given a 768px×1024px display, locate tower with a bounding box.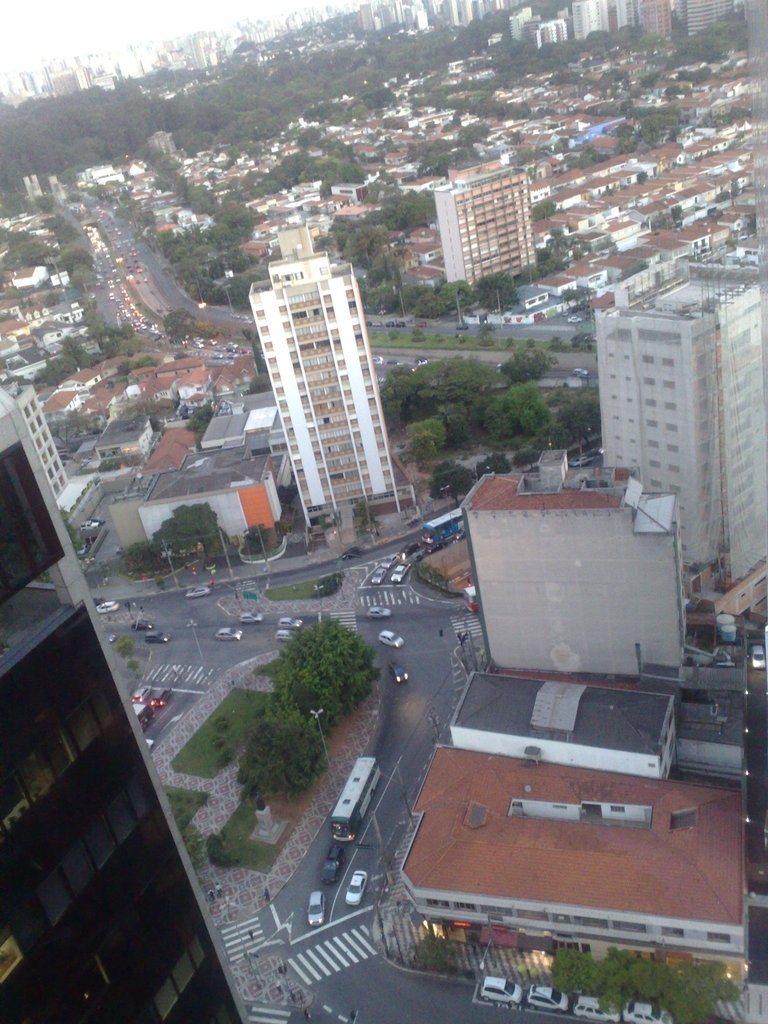
Located: crop(591, 230, 767, 600).
